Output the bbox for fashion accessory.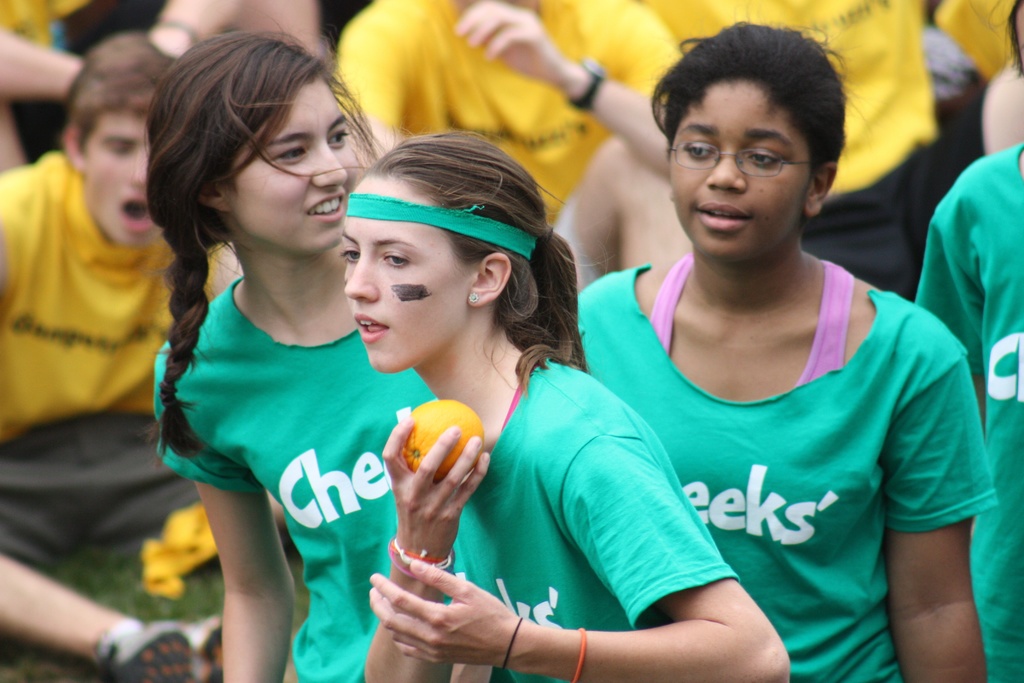
503, 614, 524, 671.
